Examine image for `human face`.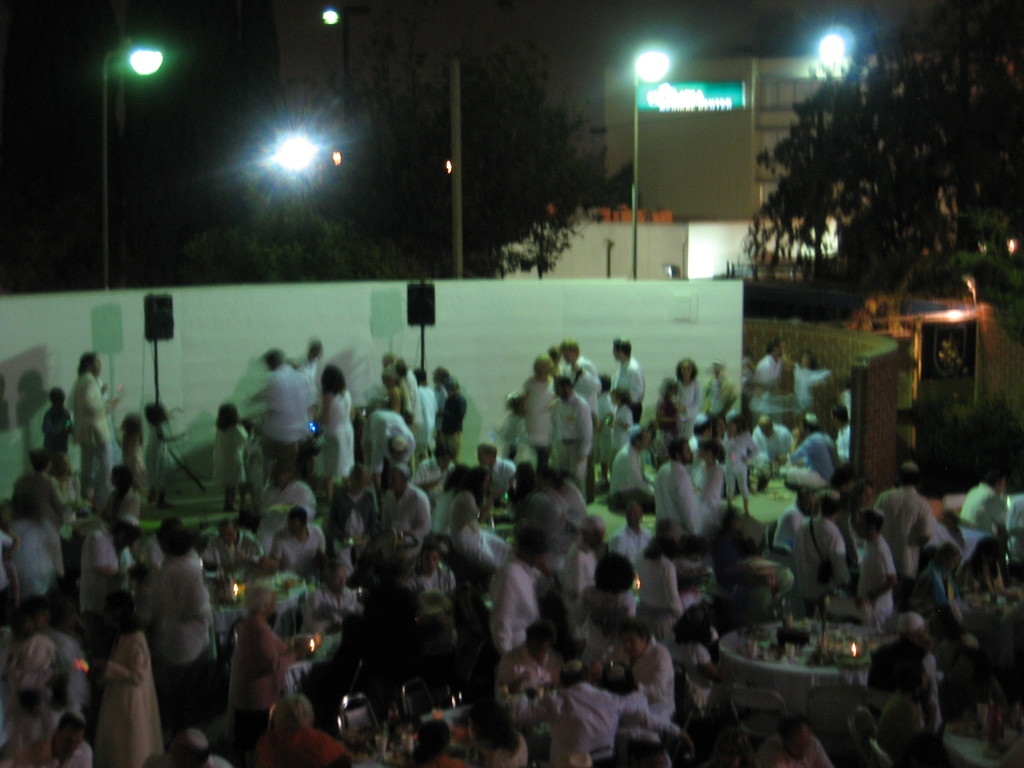
Examination result: (685,443,694,464).
